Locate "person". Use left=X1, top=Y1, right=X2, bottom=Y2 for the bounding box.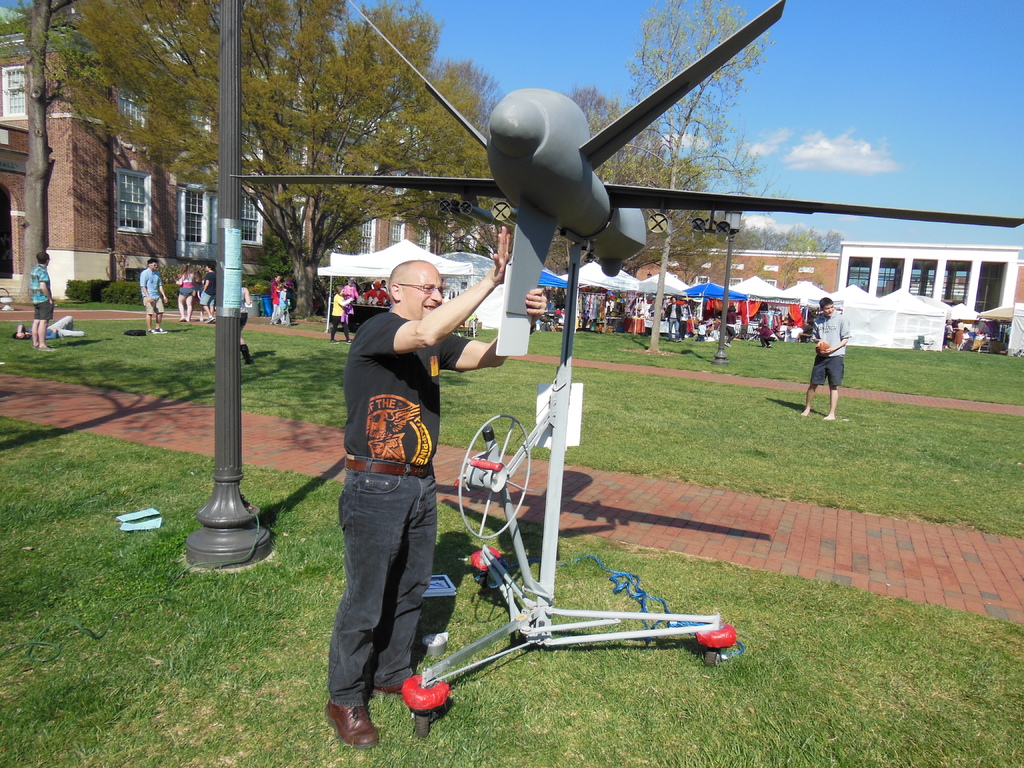
left=682, top=303, right=692, bottom=340.
